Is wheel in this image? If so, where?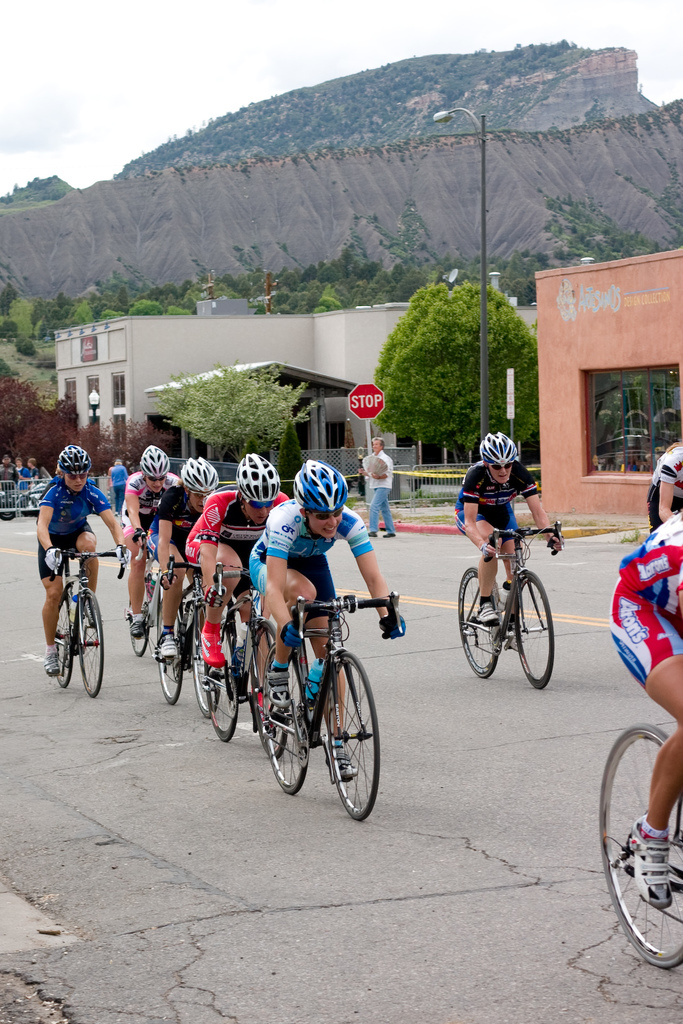
Yes, at BBox(152, 596, 184, 705).
